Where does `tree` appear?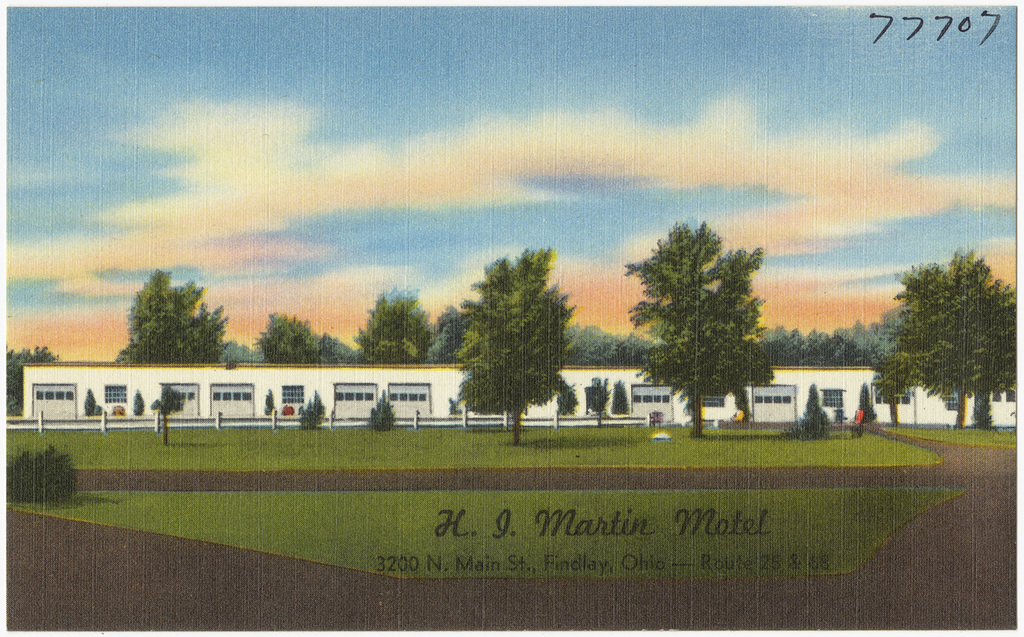
Appears at [801,382,838,436].
